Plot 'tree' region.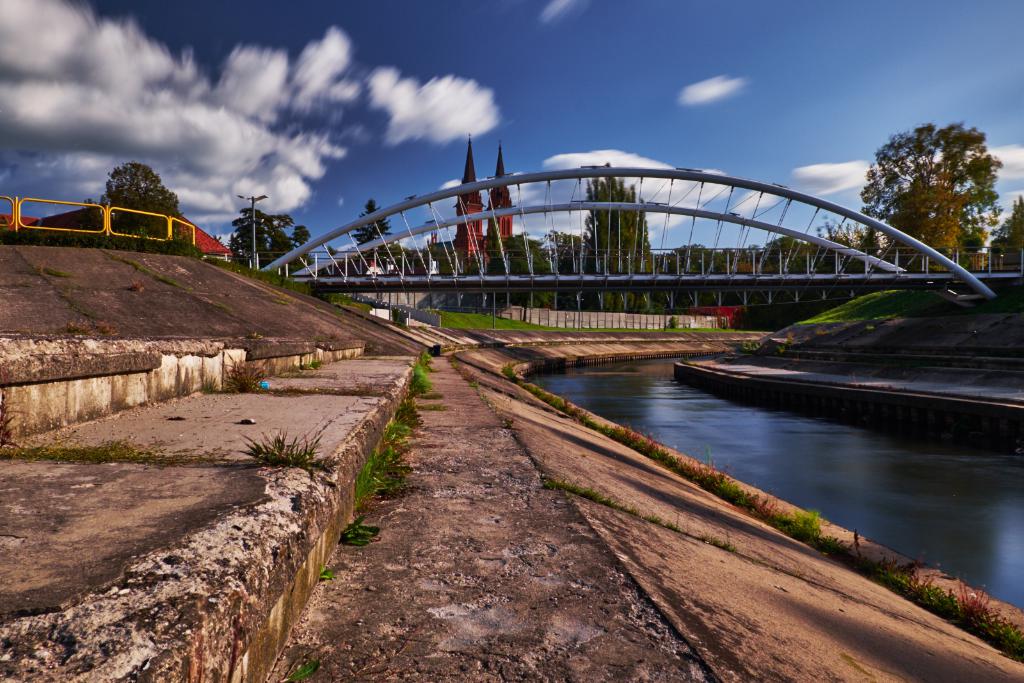
Plotted at (x1=762, y1=226, x2=814, y2=278).
